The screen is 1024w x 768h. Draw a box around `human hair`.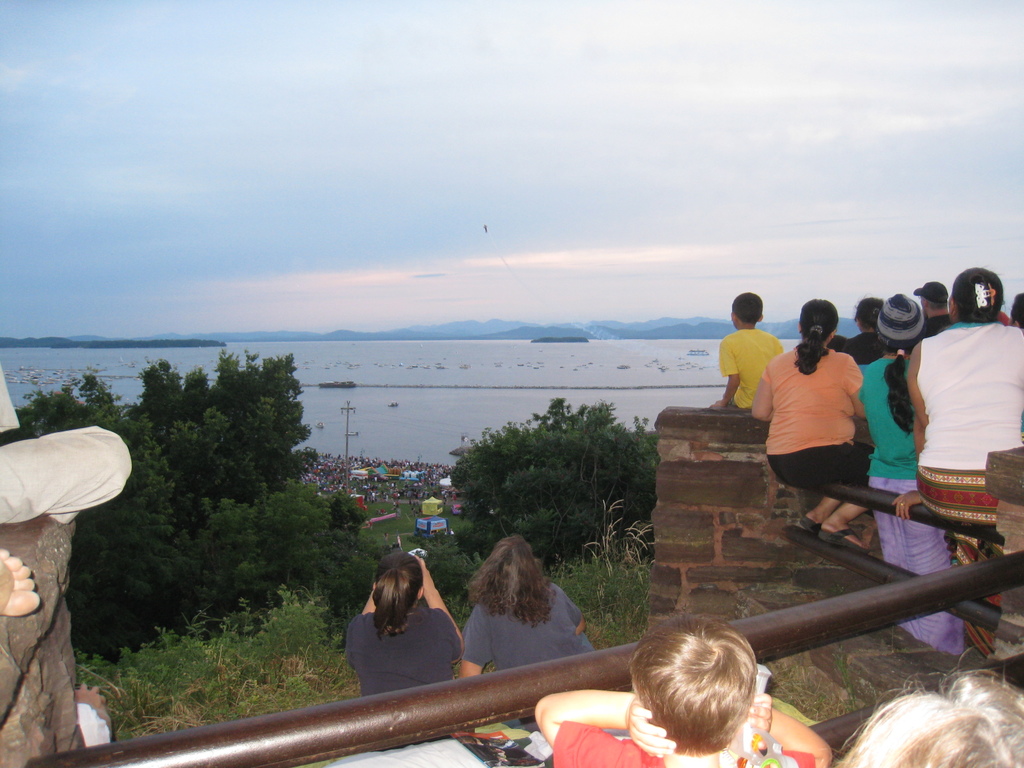
bbox=(827, 333, 847, 352).
